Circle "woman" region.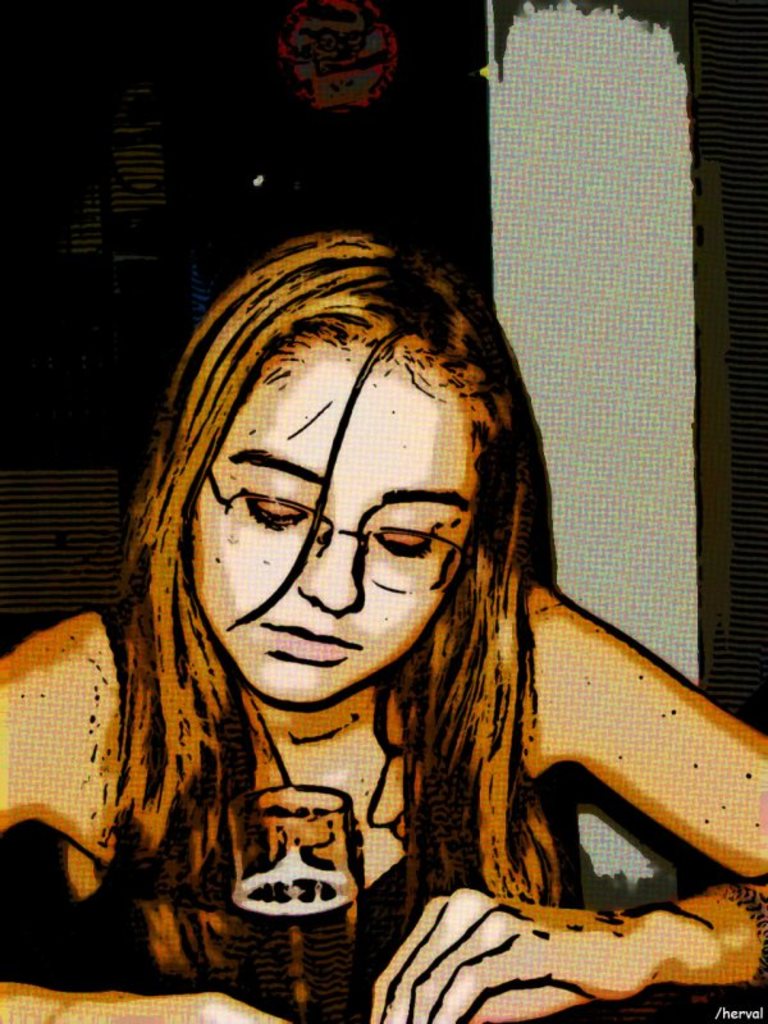
Region: detection(26, 193, 703, 997).
